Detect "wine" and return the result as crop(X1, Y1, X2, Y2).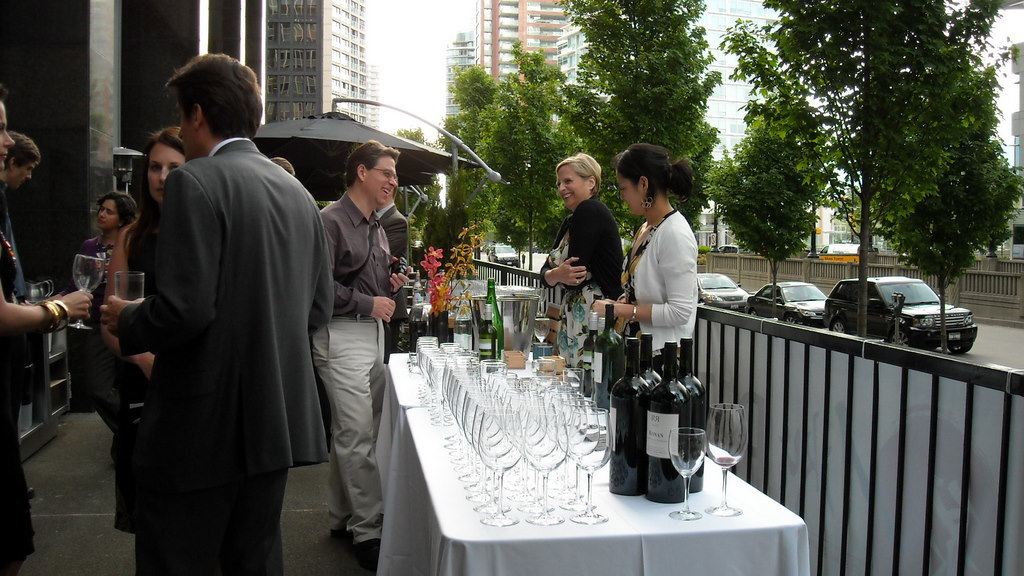
crop(491, 280, 508, 363).
